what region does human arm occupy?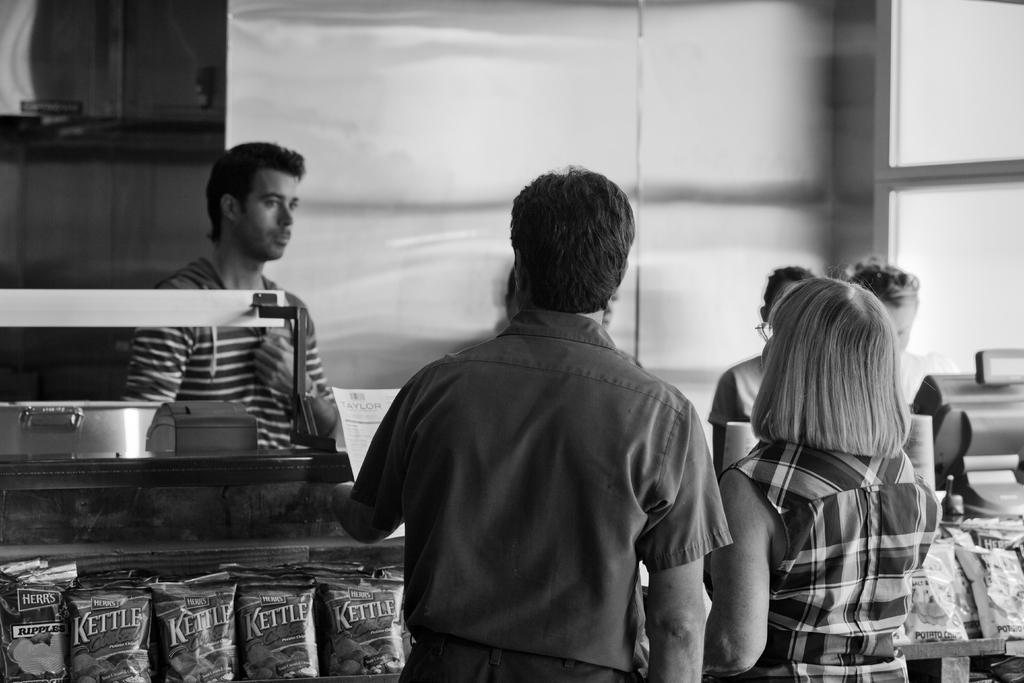
x1=118, y1=279, x2=197, y2=415.
